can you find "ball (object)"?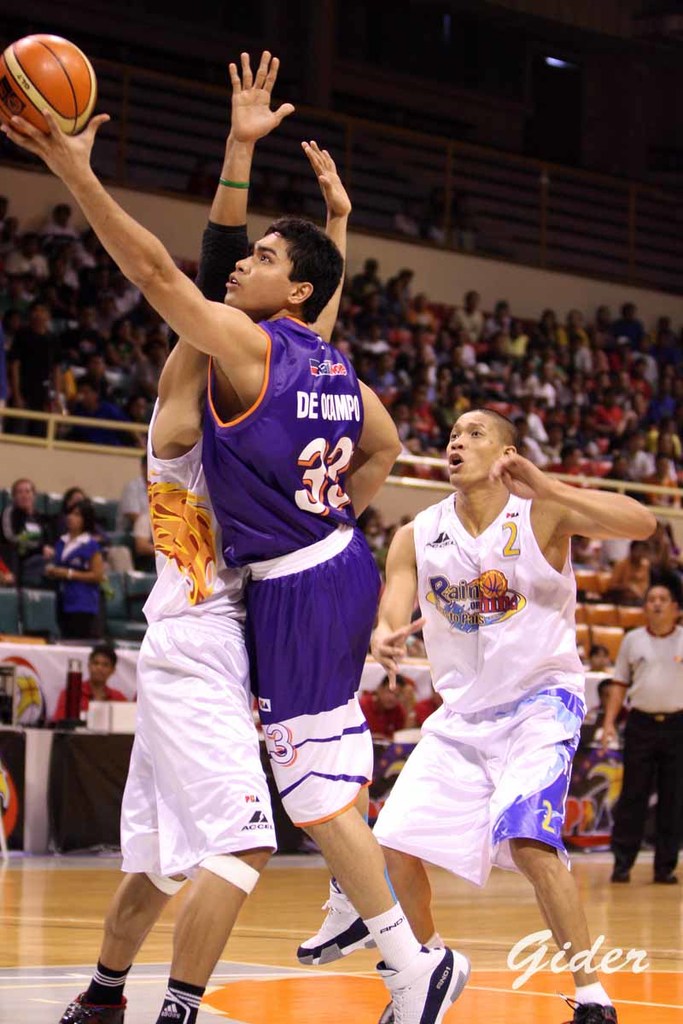
Yes, bounding box: <bbox>0, 32, 96, 147</bbox>.
